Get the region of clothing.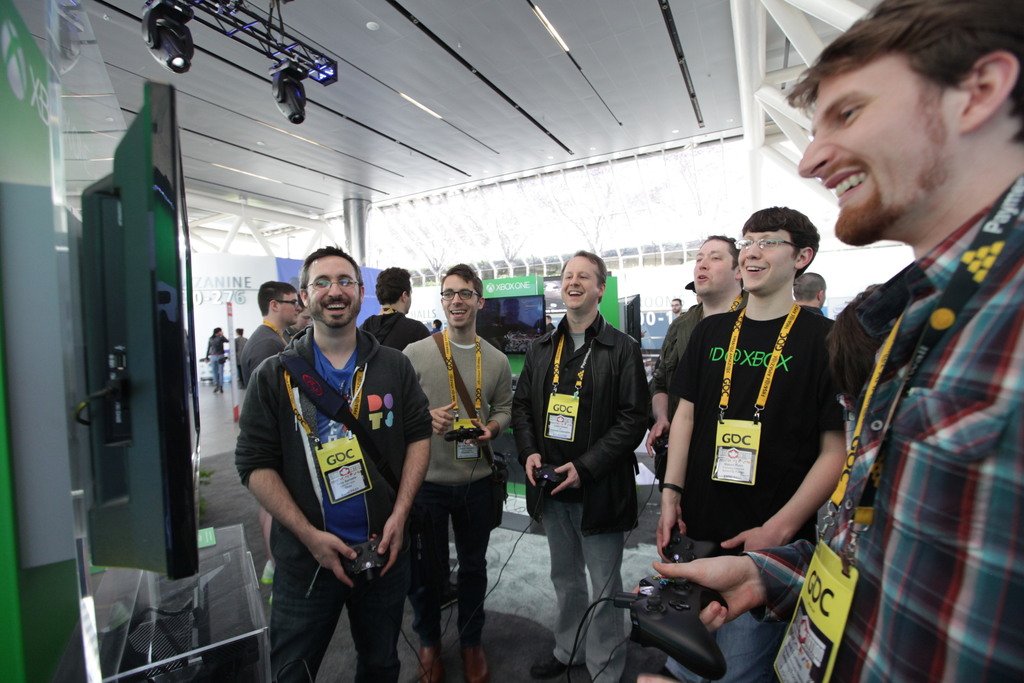
(left=509, top=320, right=648, bottom=682).
